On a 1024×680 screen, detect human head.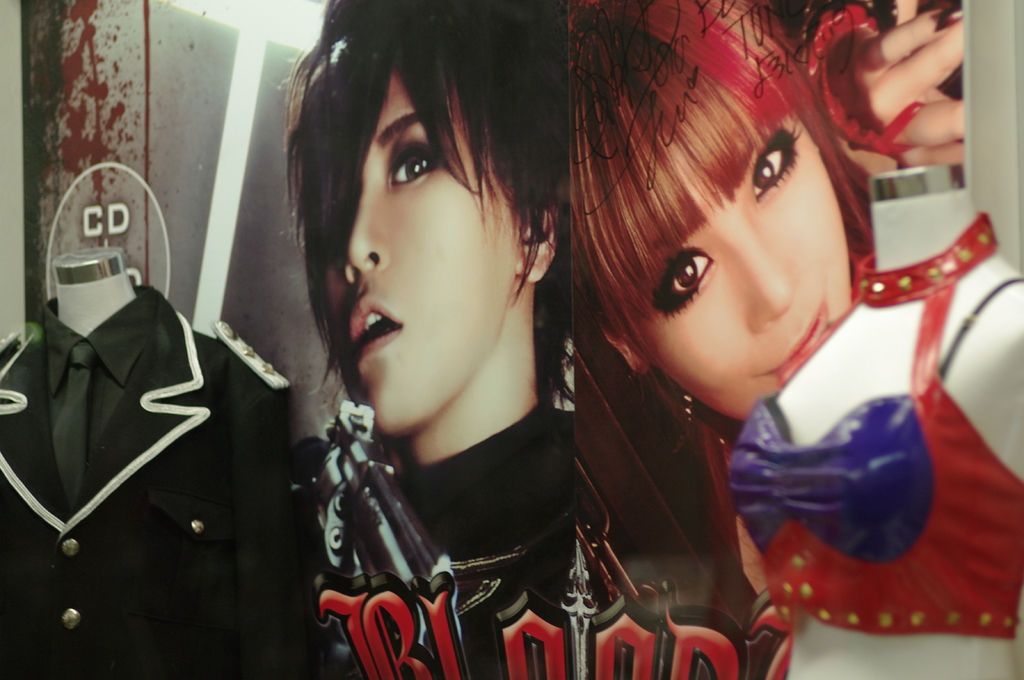
x1=591 y1=27 x2=900 y2=434.
